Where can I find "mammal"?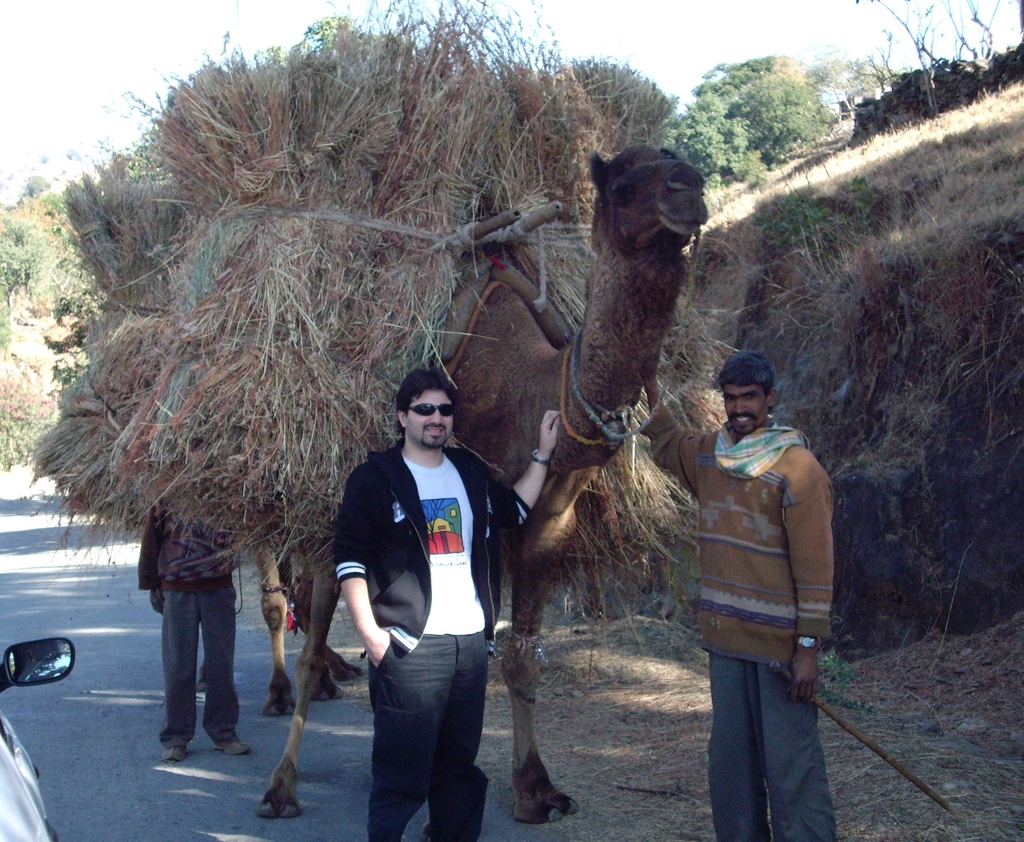
You can find it at (318, 353, 530, 774).
